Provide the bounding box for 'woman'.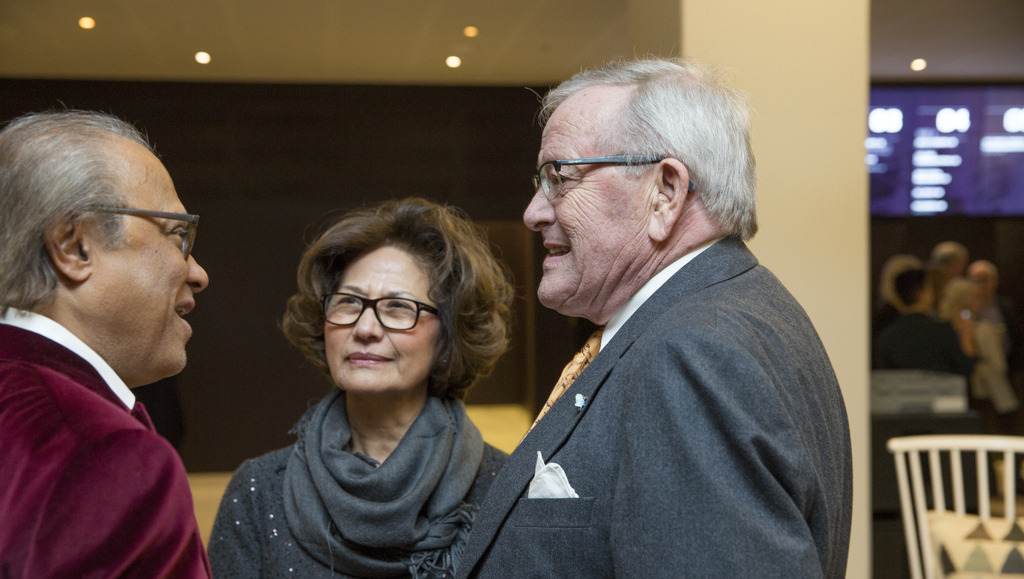
bbox=[207, 191, 509, 578].
